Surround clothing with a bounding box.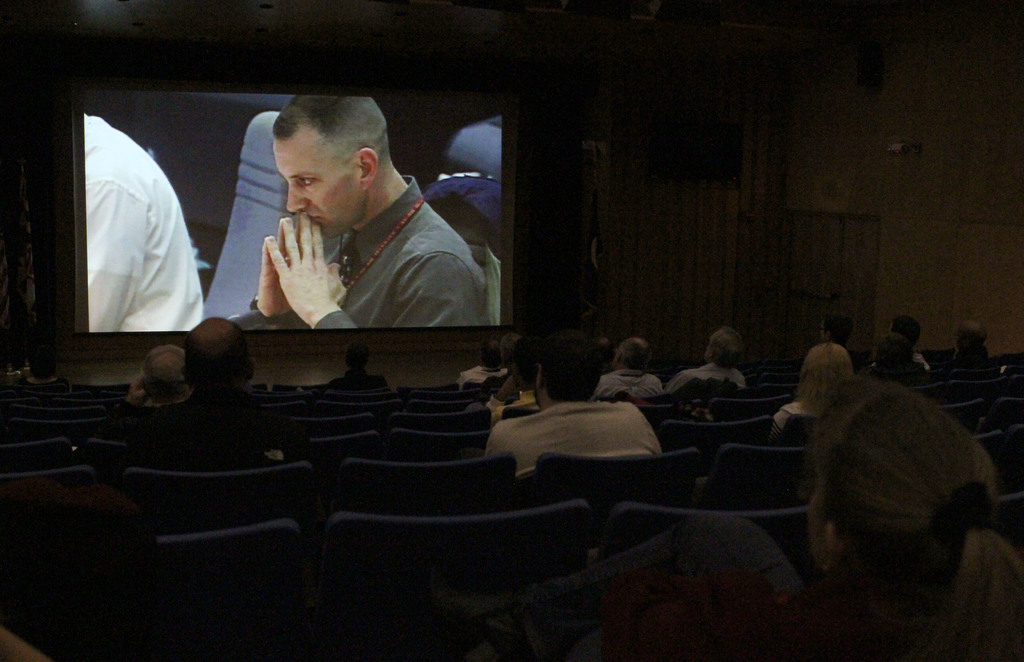
box(740, 562, 949, 661).
